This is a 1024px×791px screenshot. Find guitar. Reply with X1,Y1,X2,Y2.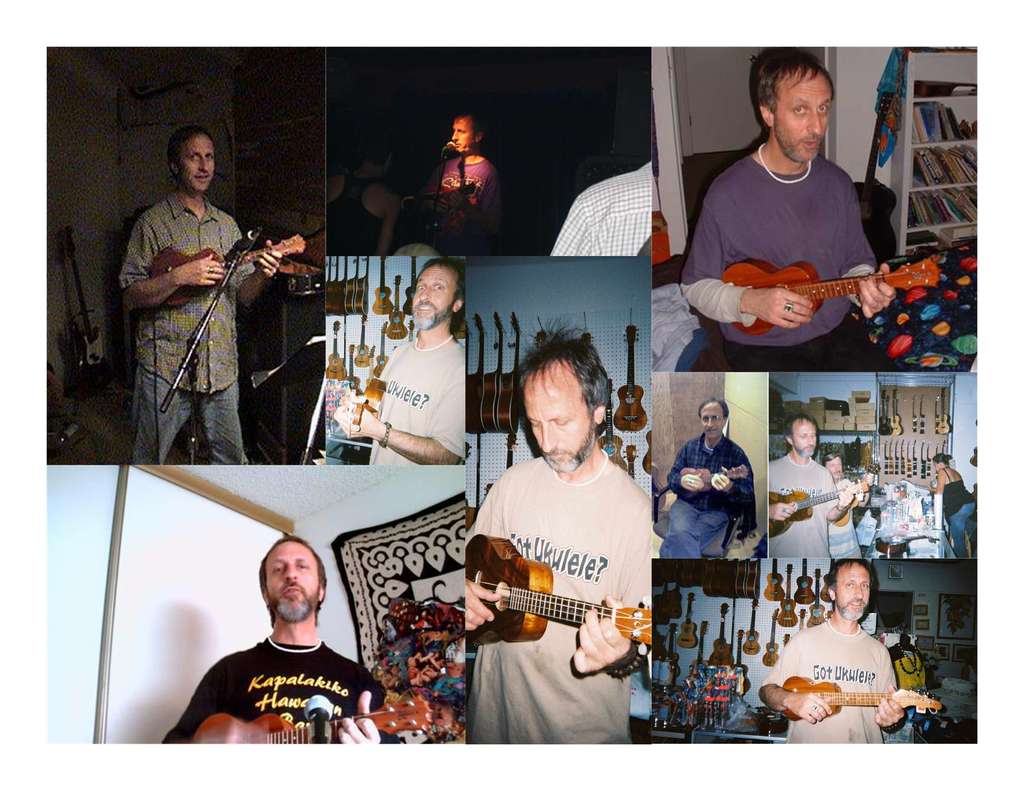
766,475,874,534.
